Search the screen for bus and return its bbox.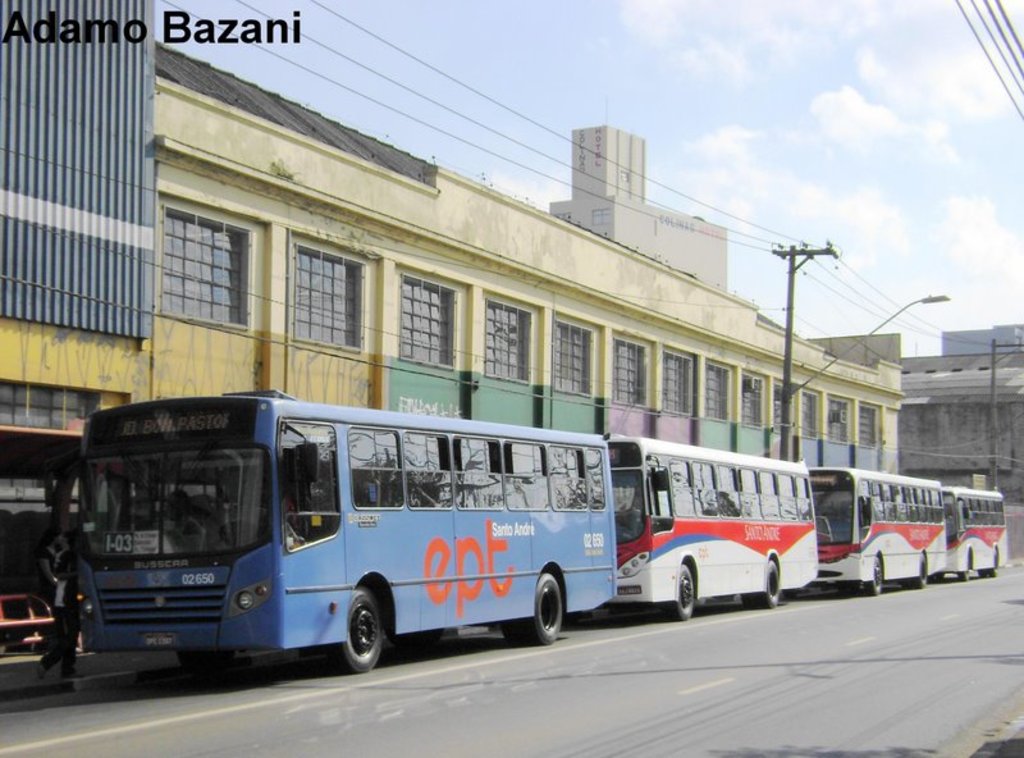
Found: [808, 465, 950, 595].
